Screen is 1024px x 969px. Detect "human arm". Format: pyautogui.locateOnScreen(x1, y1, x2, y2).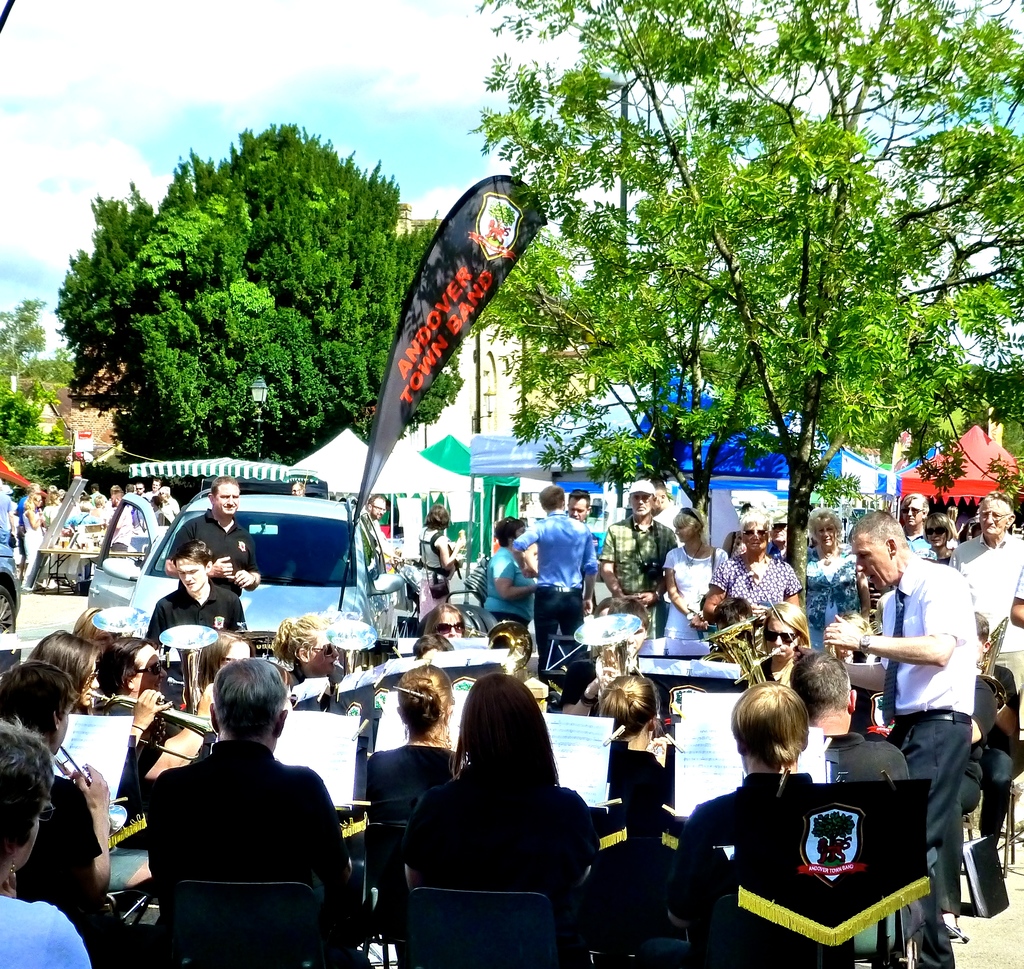
pyautogui.locateOnScreen(782, 572, 799, 609).
